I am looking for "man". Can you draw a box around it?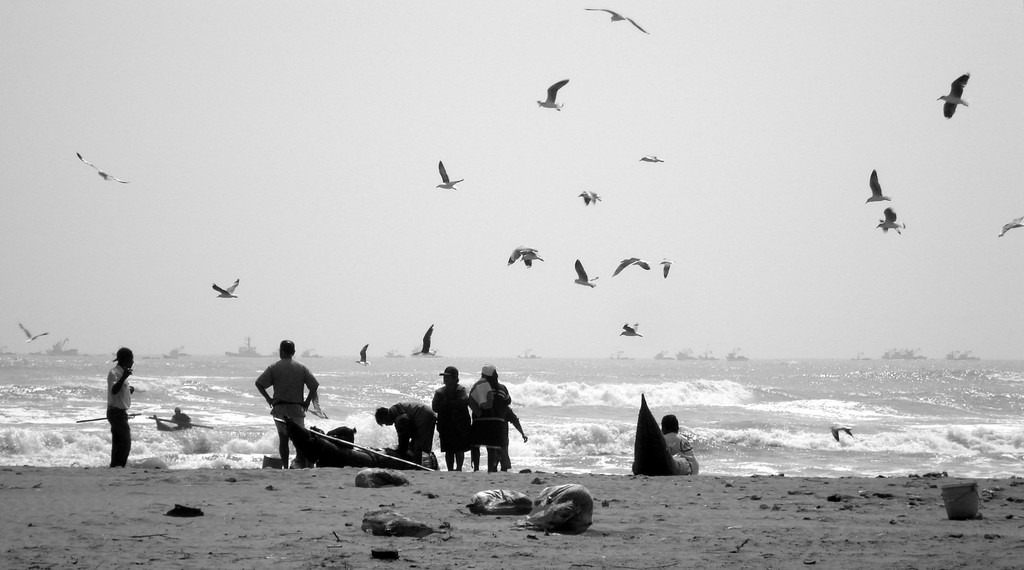
Sure, the bounding box is bbox(247, 338, 320, 475).
